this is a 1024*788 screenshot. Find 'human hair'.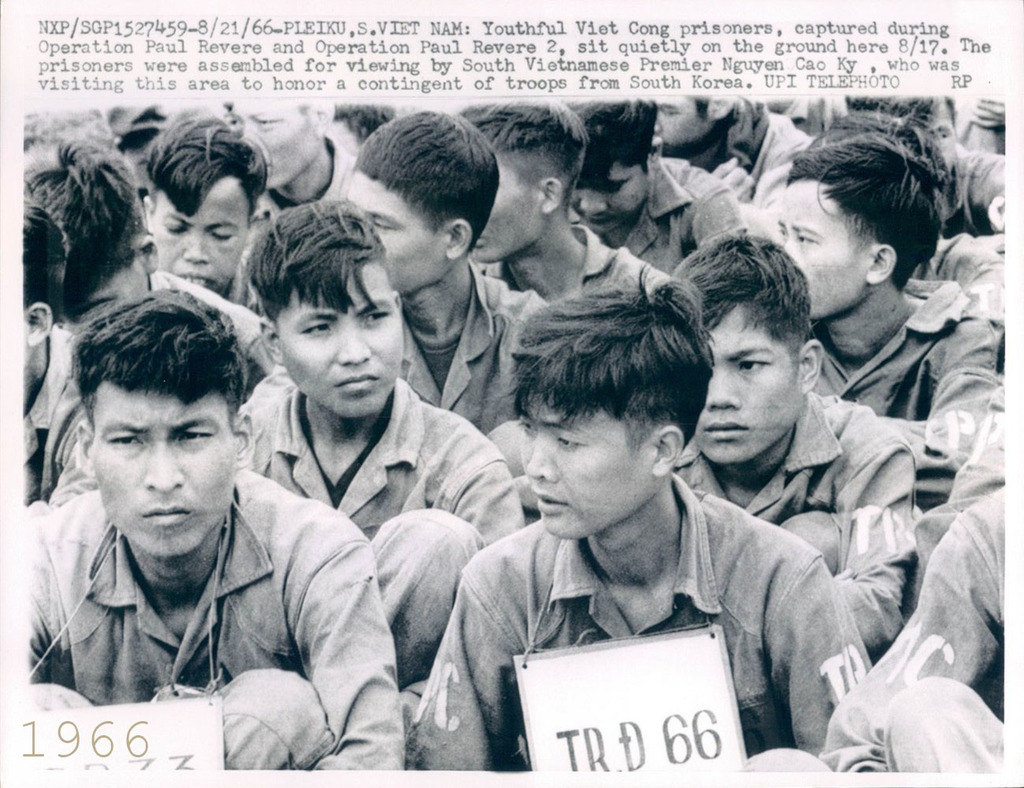
Bounding box: 329:99:396:136.
